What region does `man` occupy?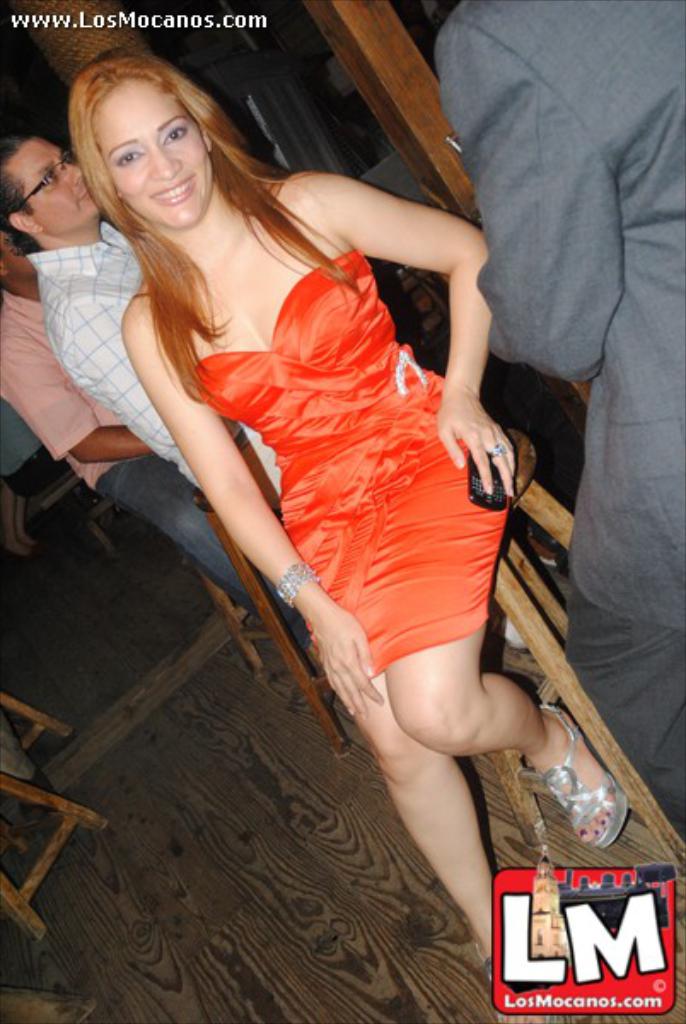
box(427, 0, 684, 841).
